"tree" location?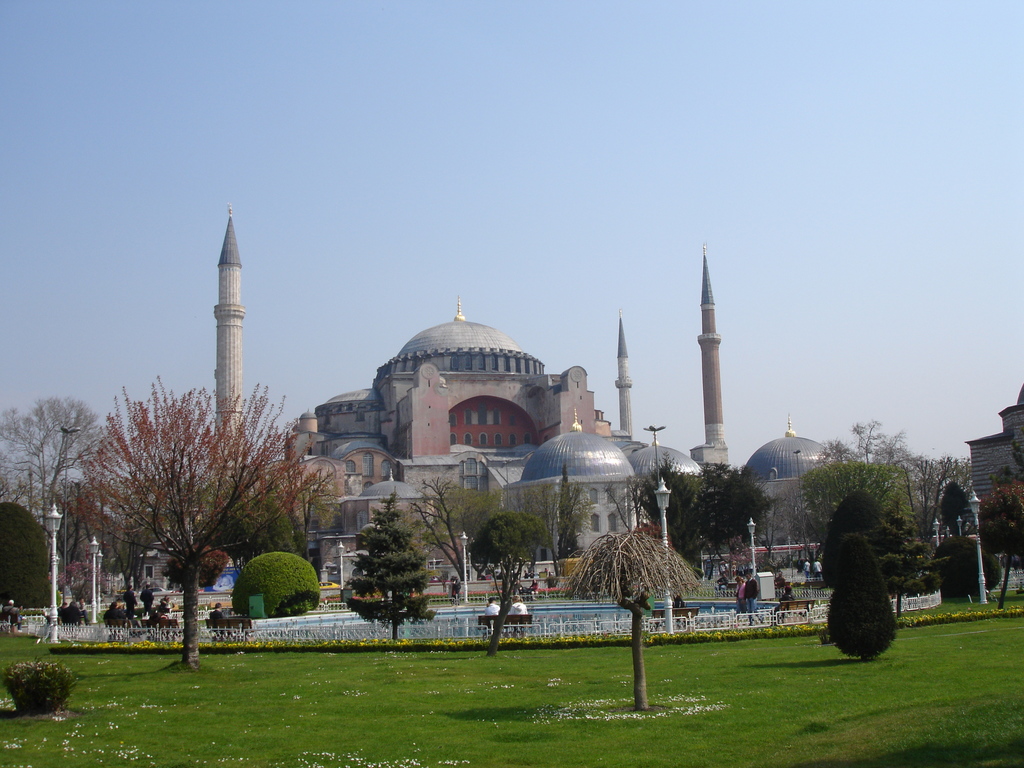
crop(406, 477, 499, 588)
